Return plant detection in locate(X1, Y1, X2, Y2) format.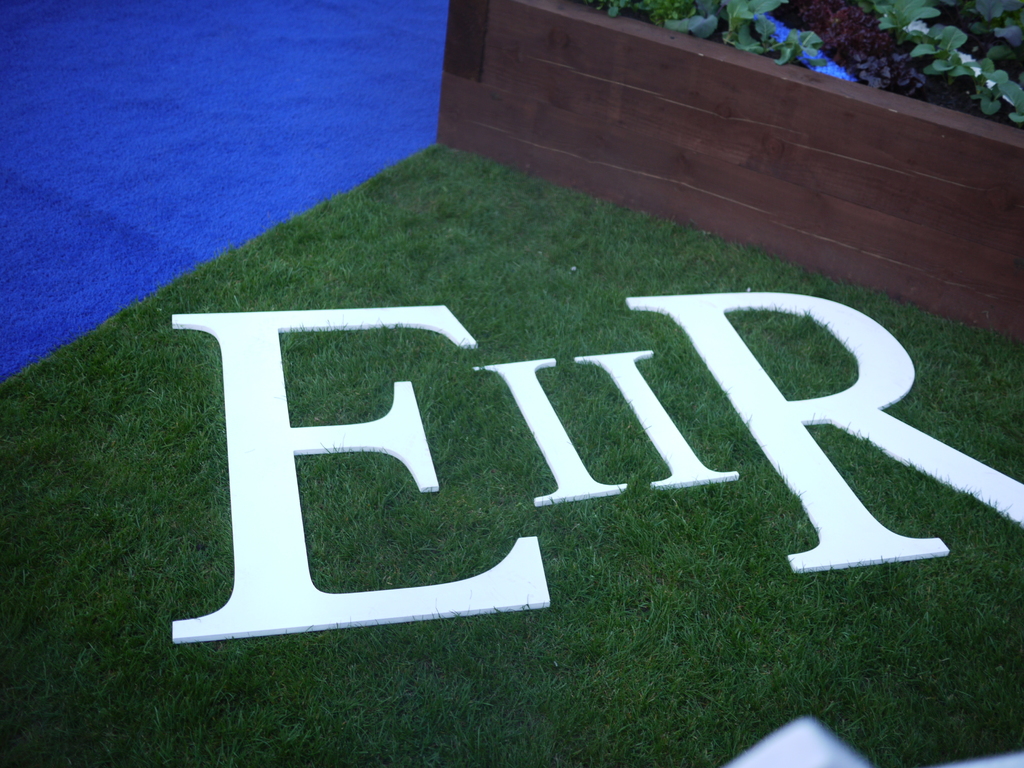
locate(591, 0, 867, 49).
